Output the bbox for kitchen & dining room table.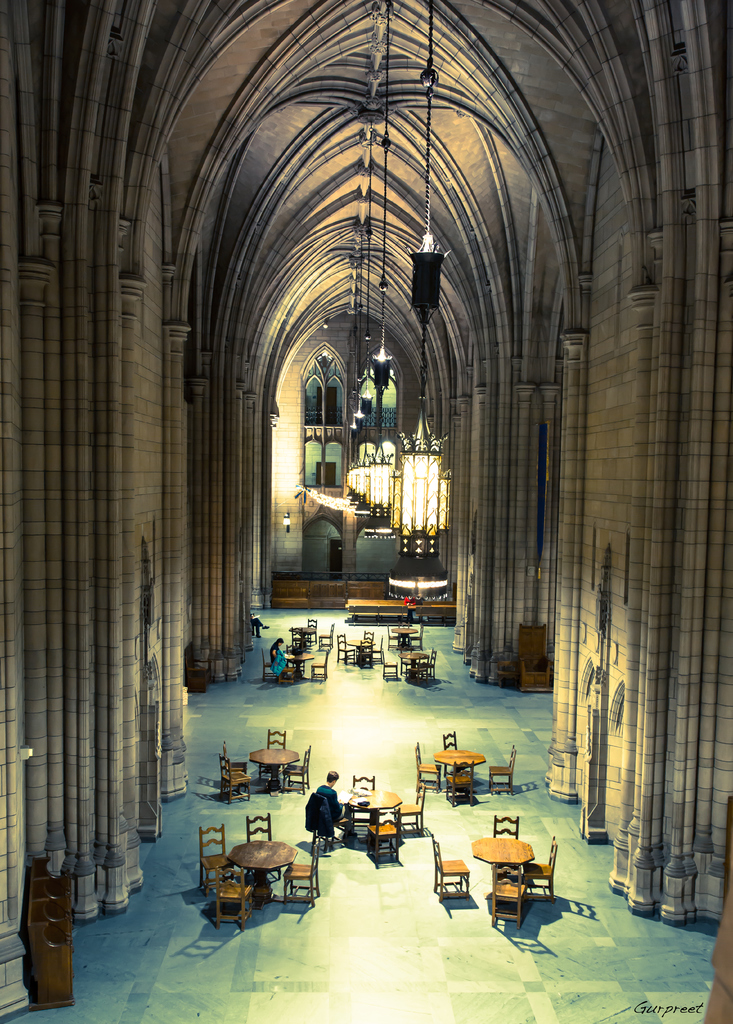
pyautogui.locateOnScreen(398, 652, 431, 680).
